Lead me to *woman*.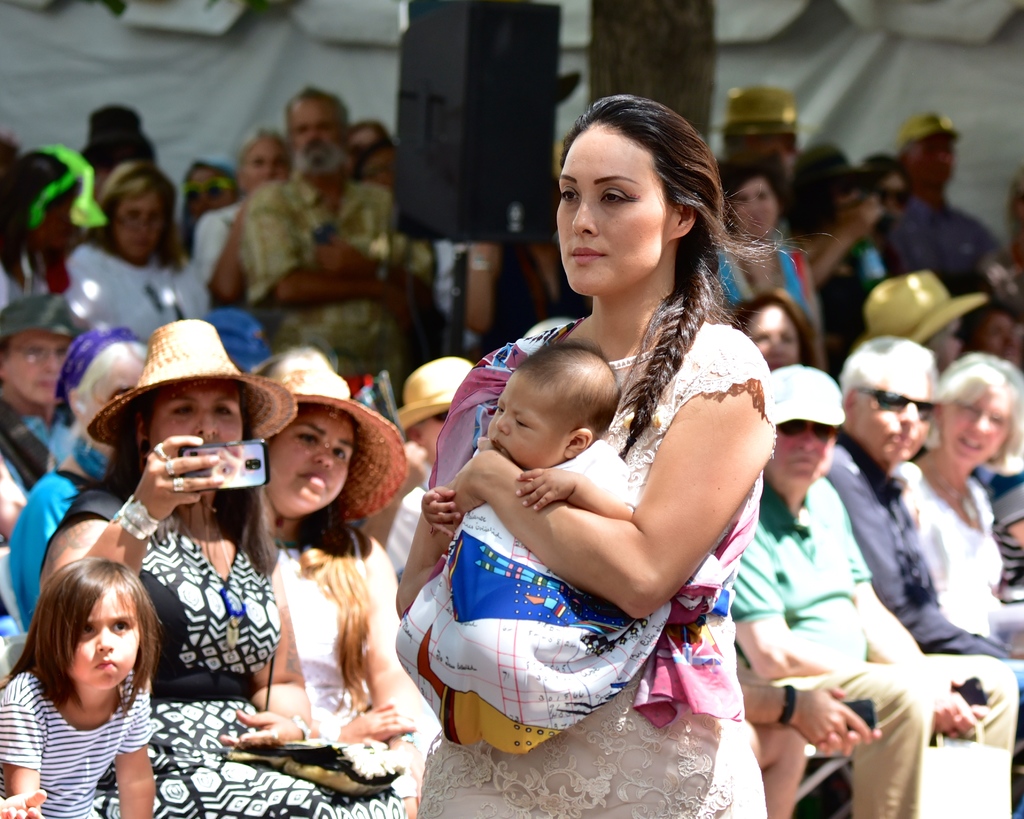
Lead to select_region(0, 327, 158, 638).
